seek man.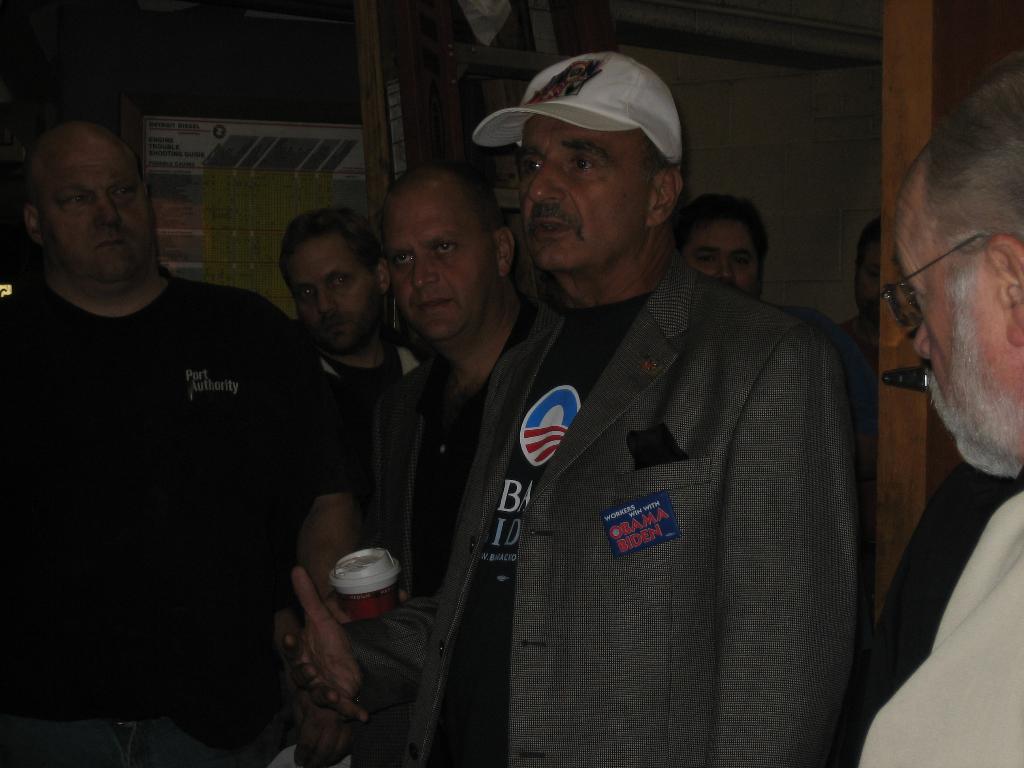
<box>4,97,339,728</box>.
